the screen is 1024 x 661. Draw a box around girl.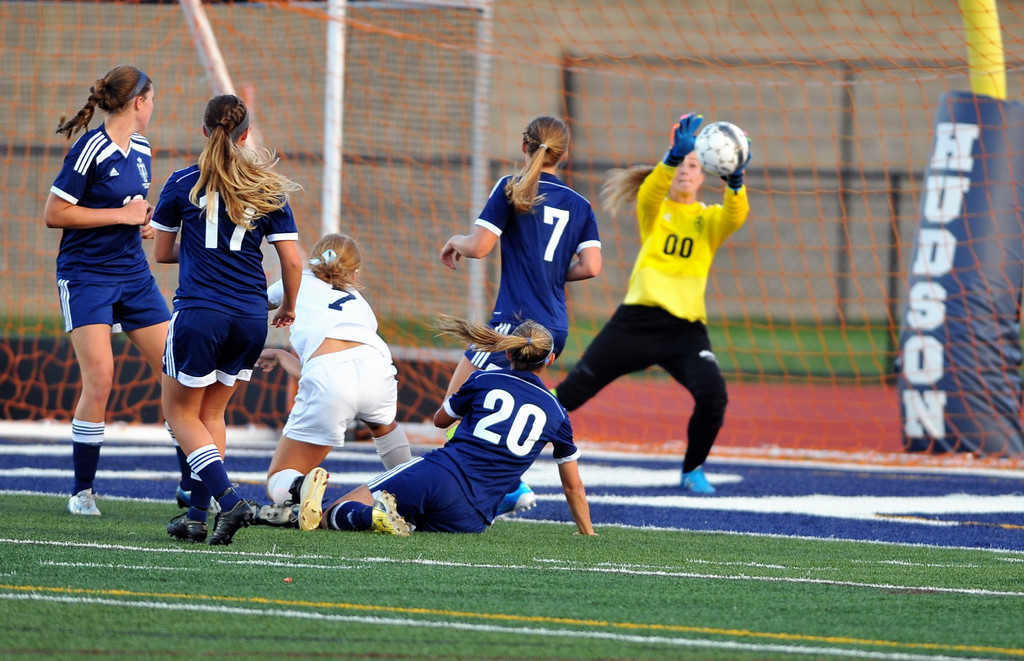
rect(439, 108, 604, 517).
